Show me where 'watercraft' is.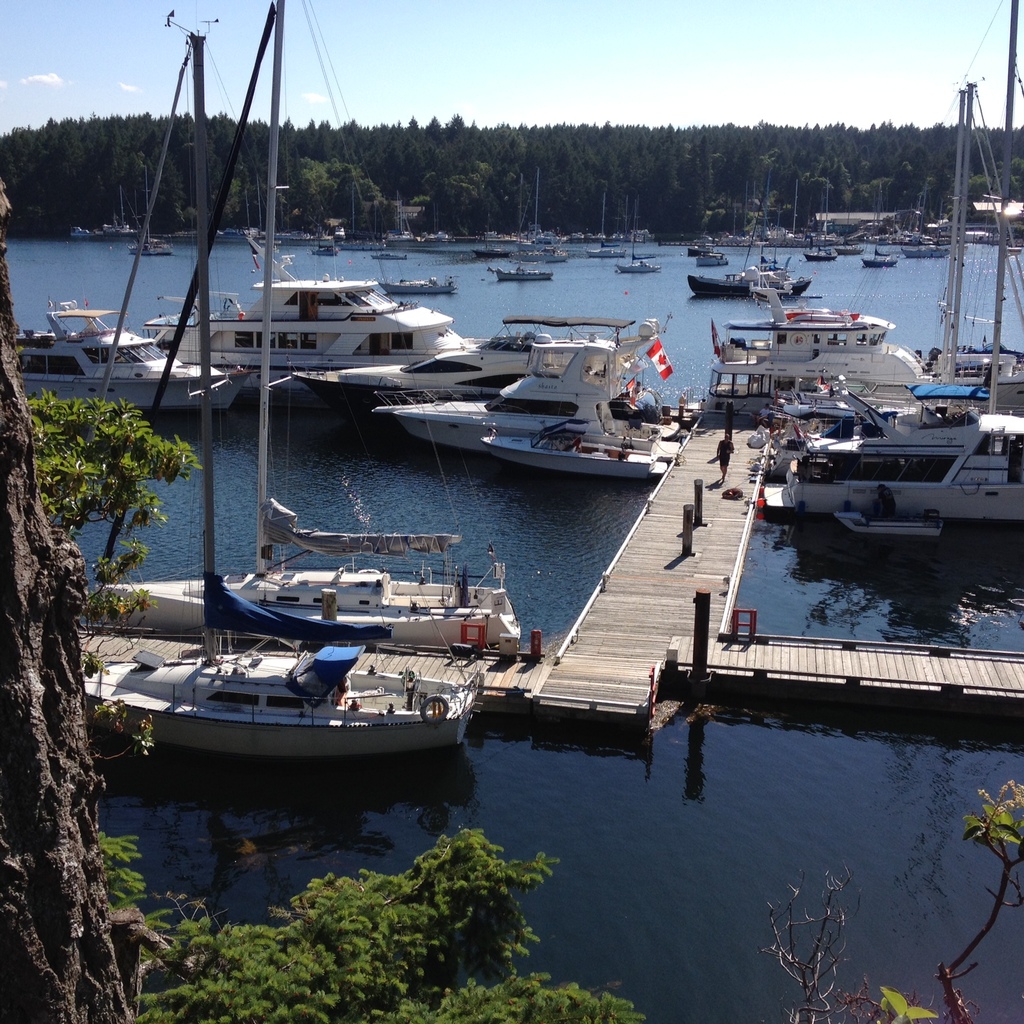
'watercraft' is at 516,246,564,260.
